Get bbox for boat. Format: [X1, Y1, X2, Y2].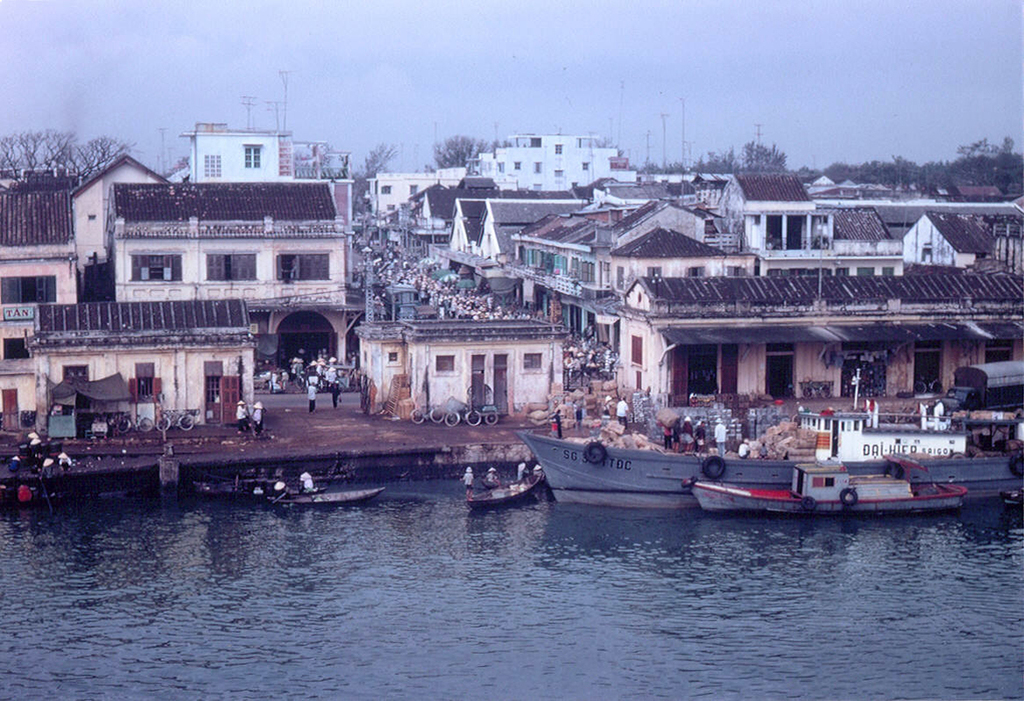
[269, 488, 385, 508].
